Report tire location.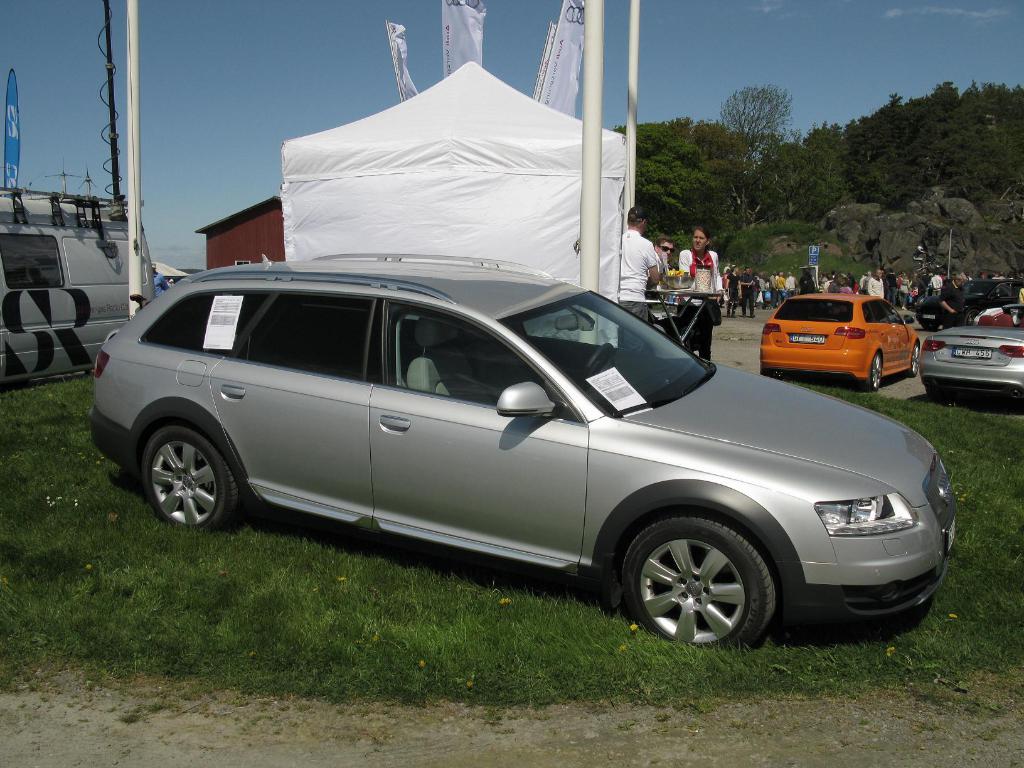
Report: (868, 353, 882, 388).
